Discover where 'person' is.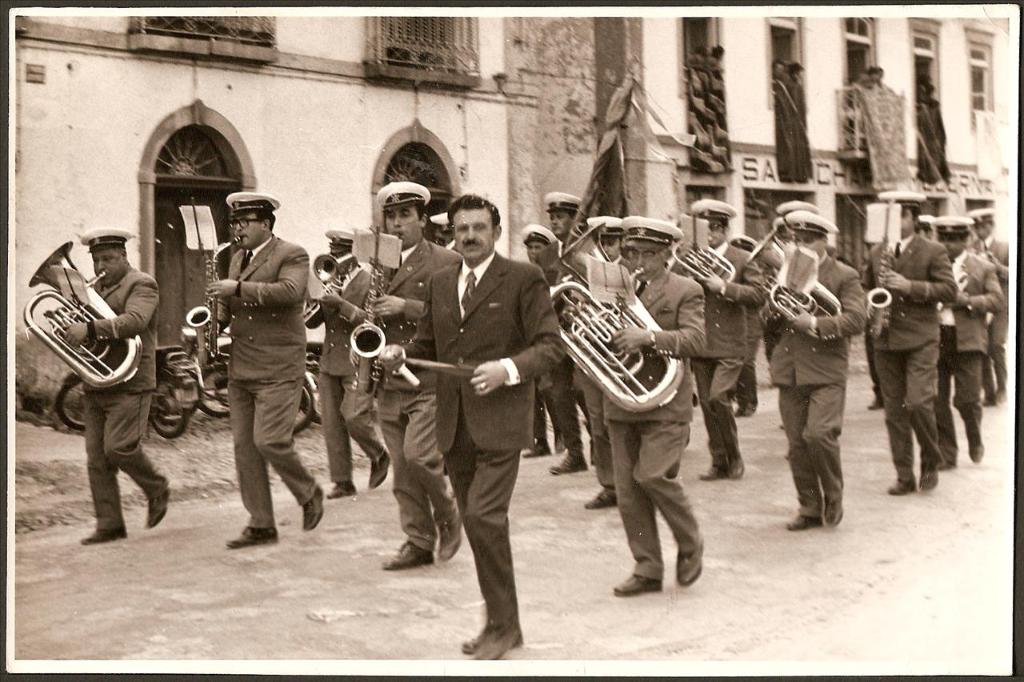
Discovered at x1=209, y1=189, x2=330, y2=550.
